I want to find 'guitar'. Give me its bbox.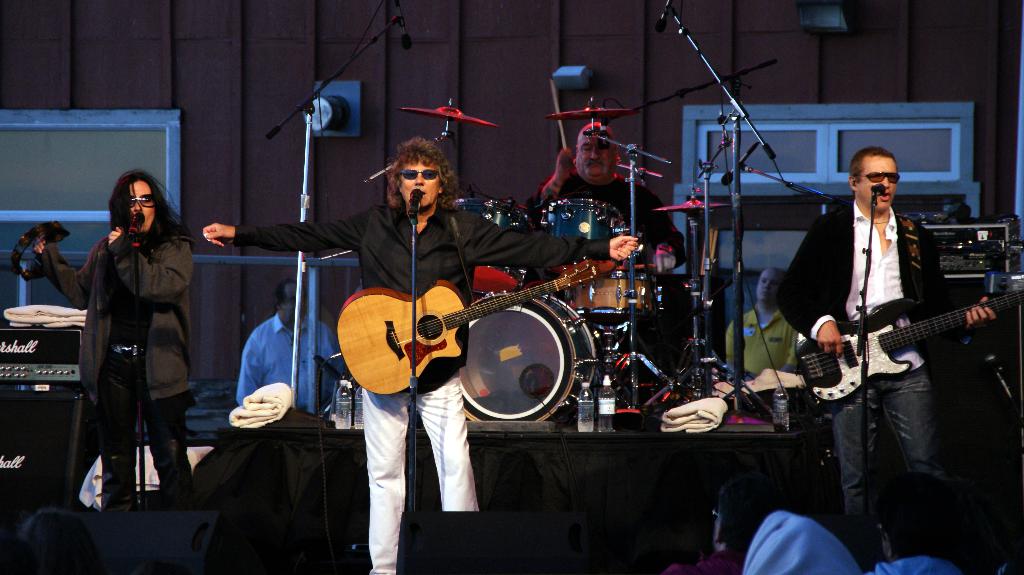
box=[776, 279, 1023, 409].
